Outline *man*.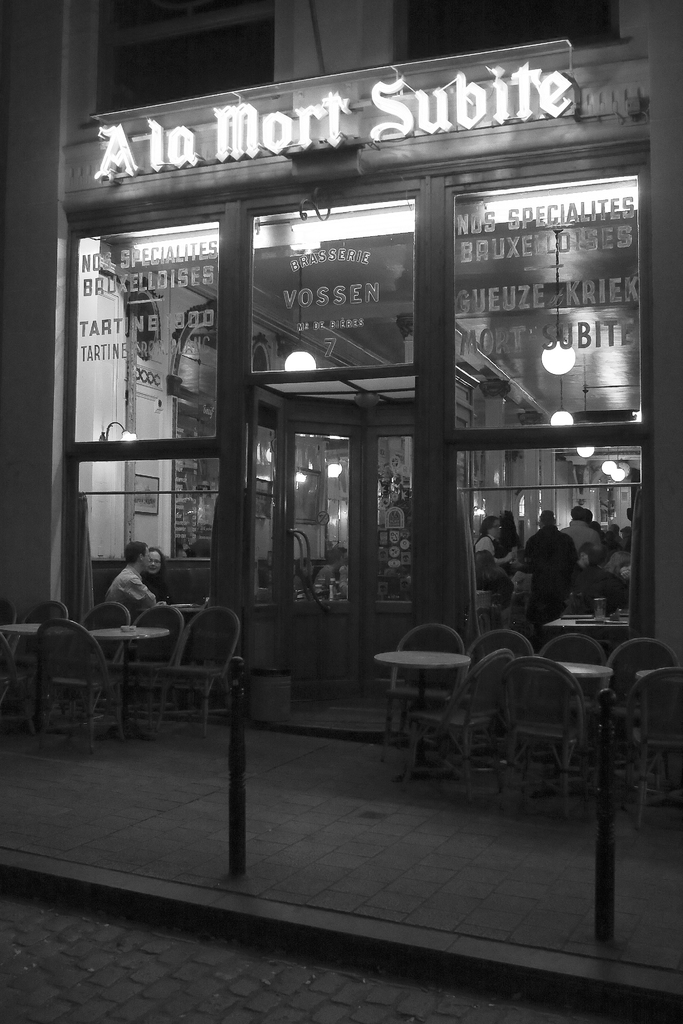
Outline: bbox=[511, 515, 573, 622].
